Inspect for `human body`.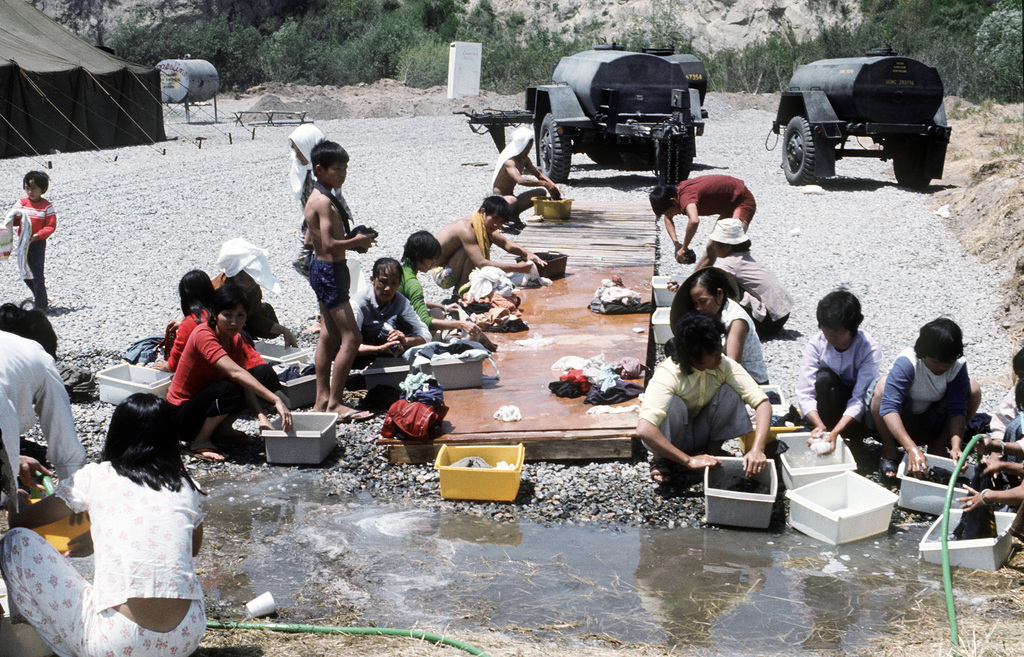
Inspection: <box>490,147,564,232</box>.
